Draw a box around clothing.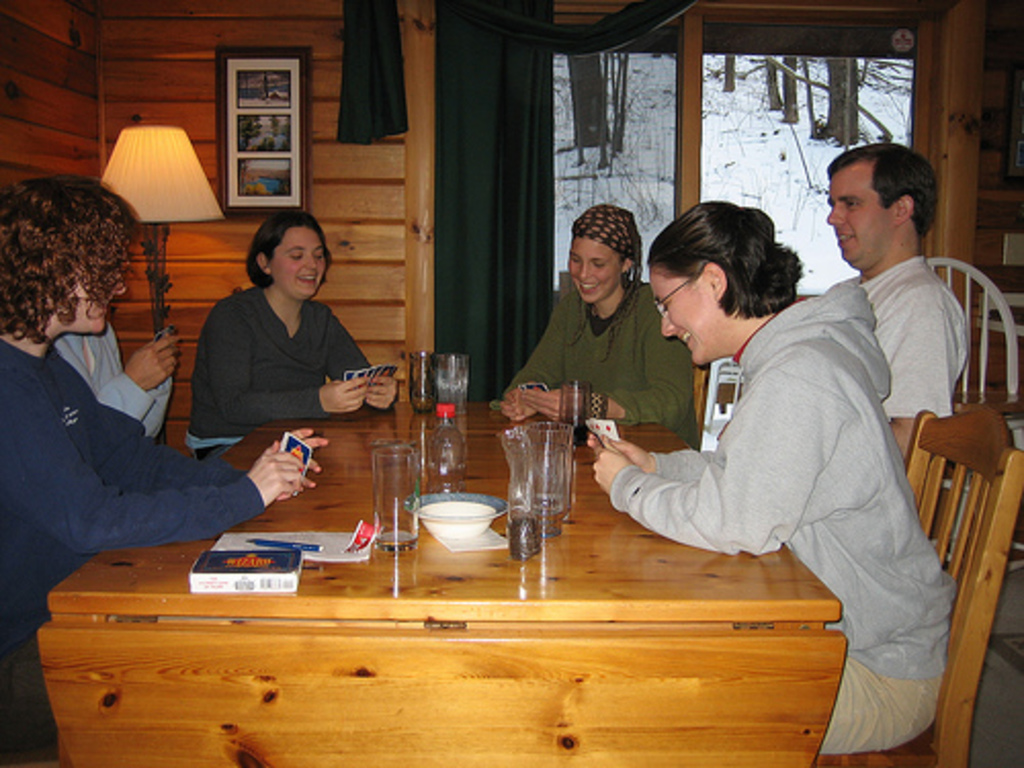
pyautogui.locateOnScreen(602, 225, 948, 692).
